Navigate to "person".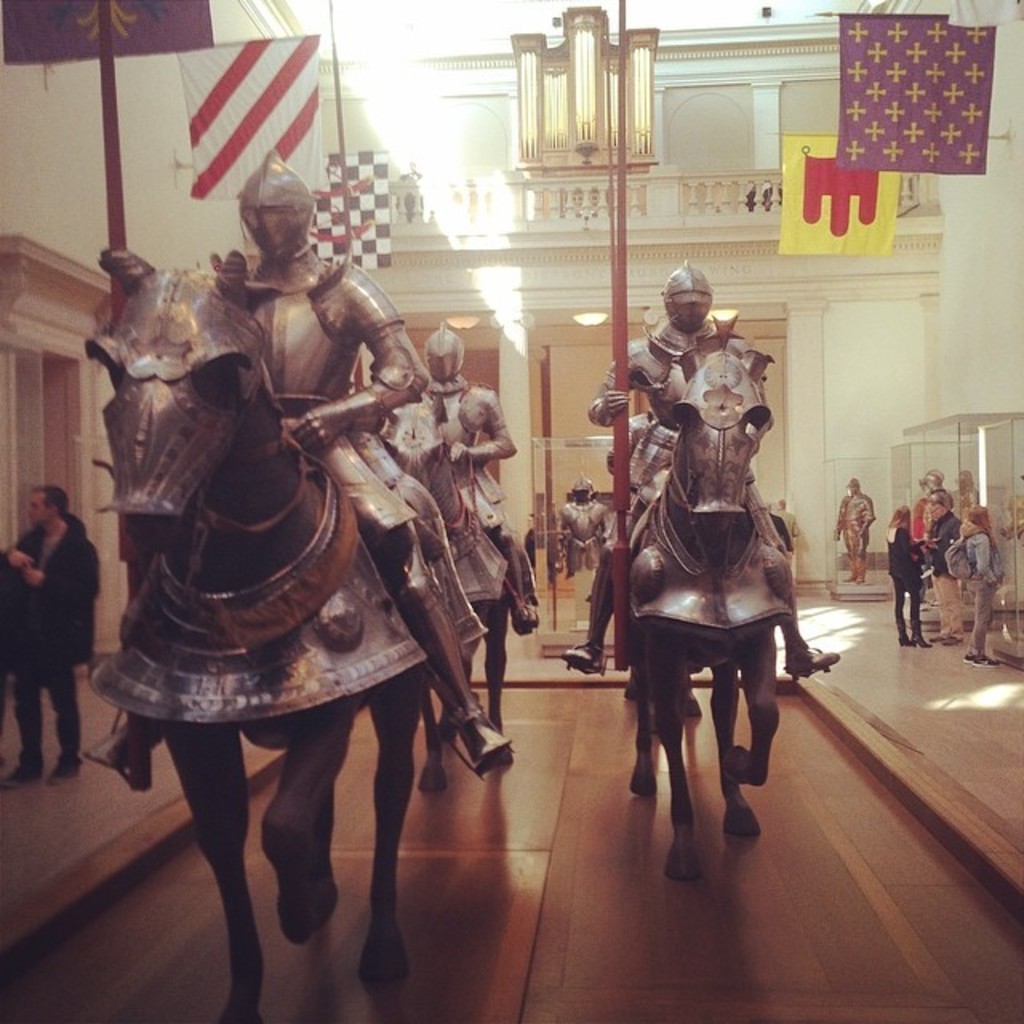
Navigation target: Rect(829, 472, 877, 584).
